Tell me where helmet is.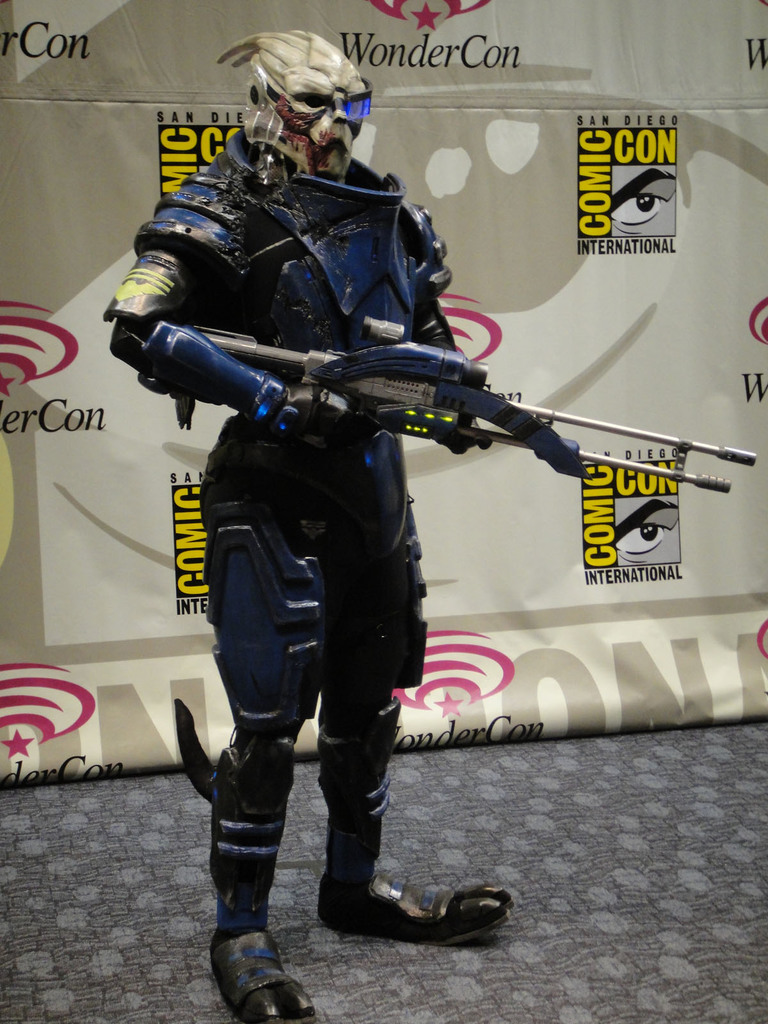
helmet is at (216, 26, 374, 185).
